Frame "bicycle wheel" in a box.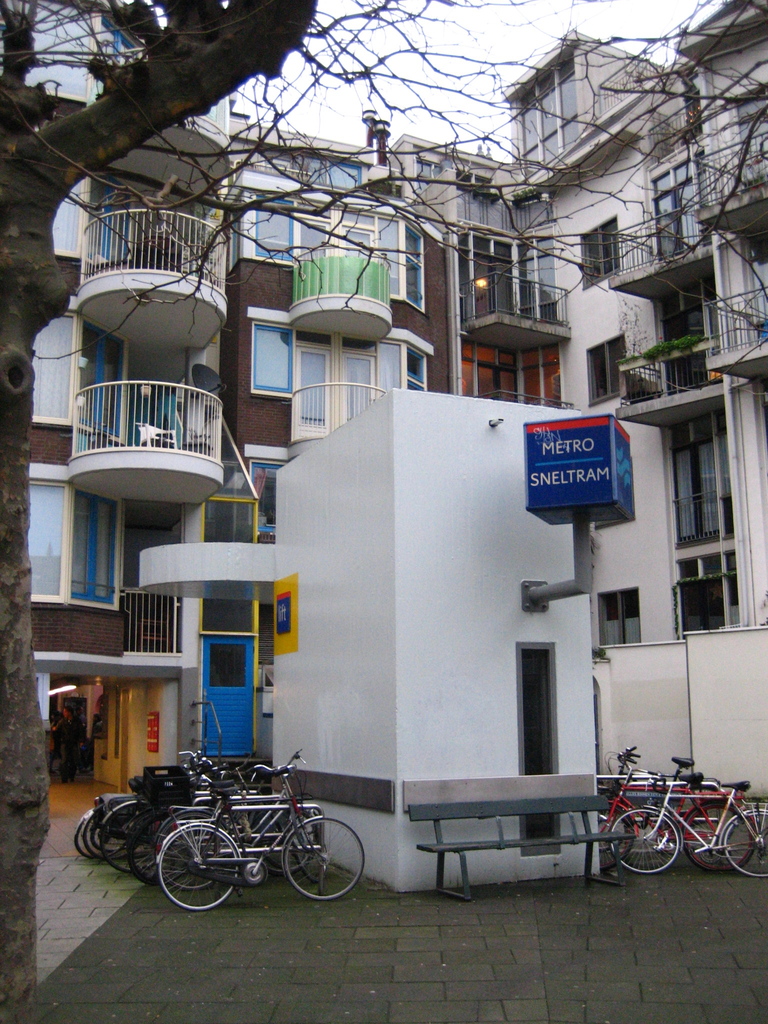
x1=287, y1=803, x2=324, y2=882.
